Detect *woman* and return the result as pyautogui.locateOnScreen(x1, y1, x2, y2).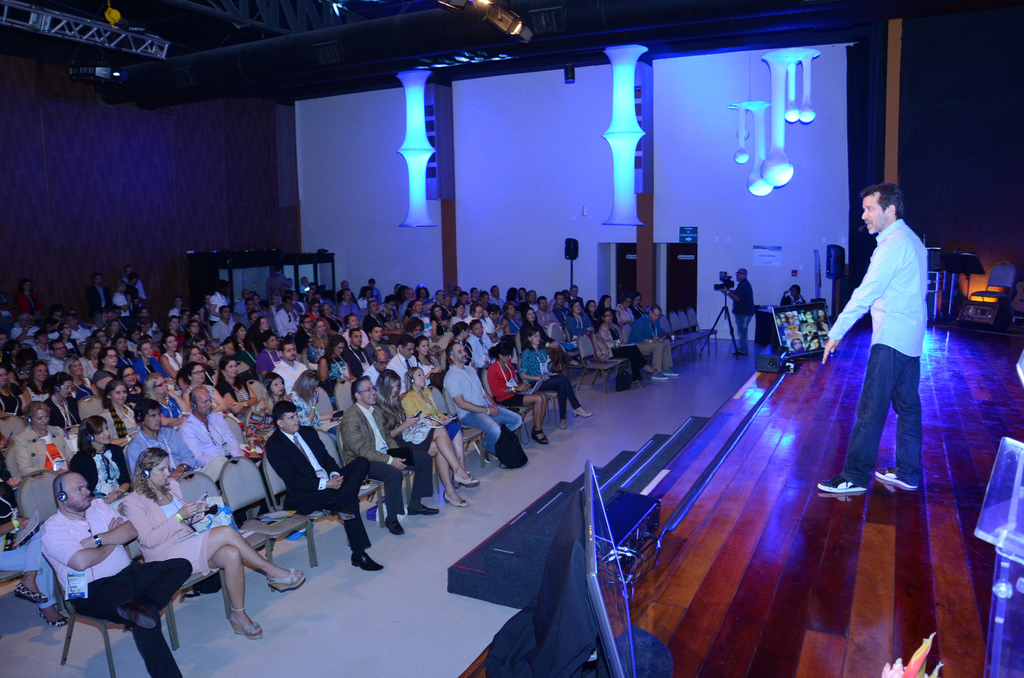
pyautogui.locateOnScreen(121, 448, 305, 638).
